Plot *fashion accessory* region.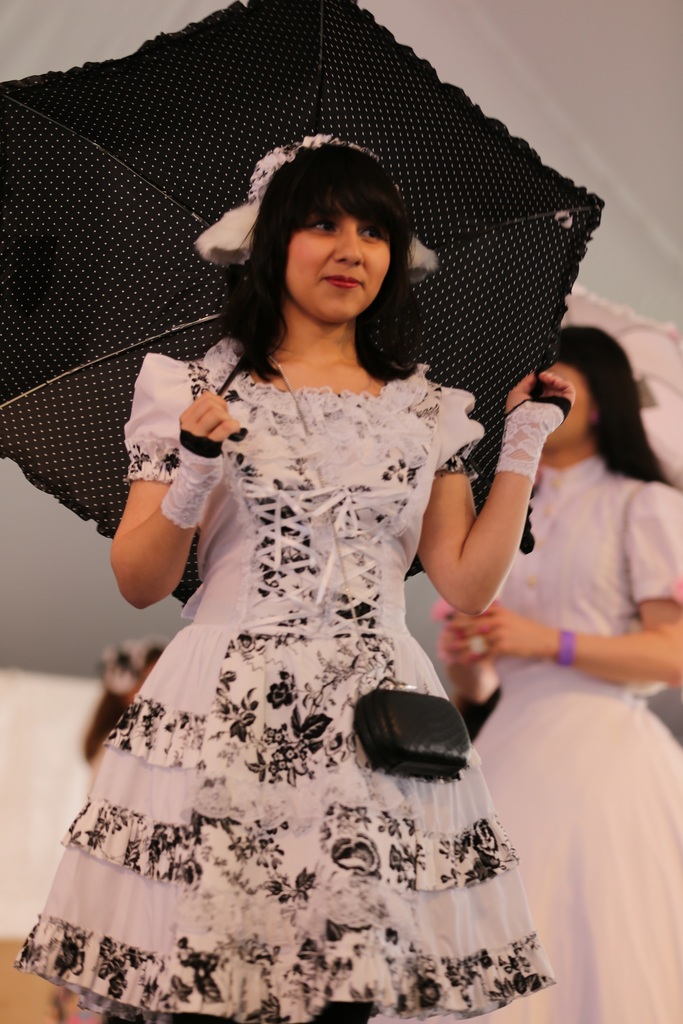
Plotted at (550, 627, 579, 668).
